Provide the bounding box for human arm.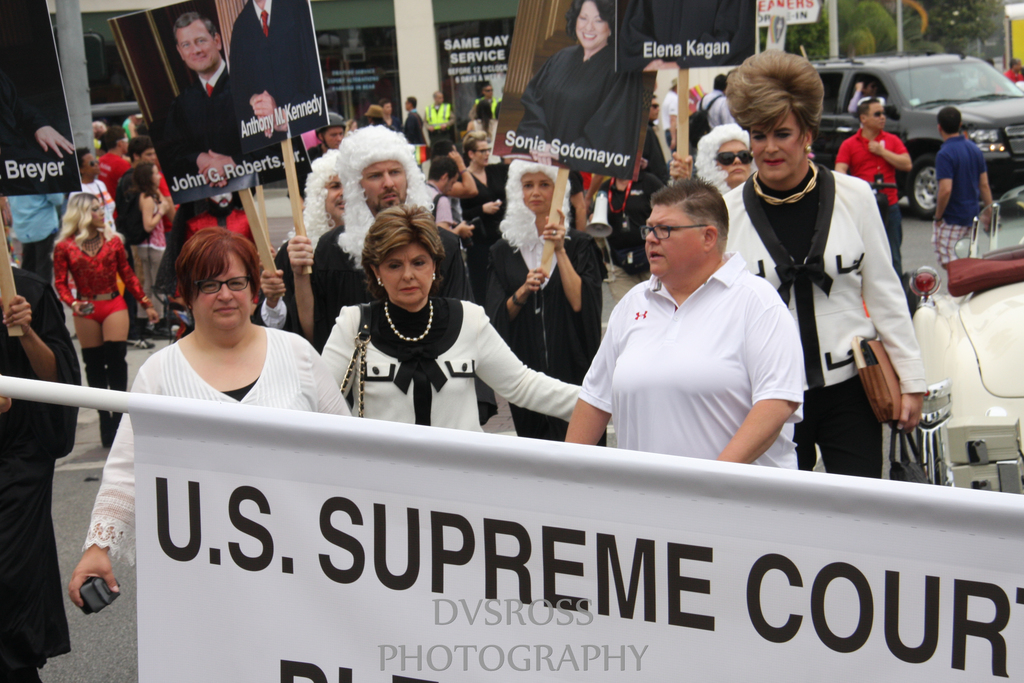
select_region(850, 183, 932, 442).
